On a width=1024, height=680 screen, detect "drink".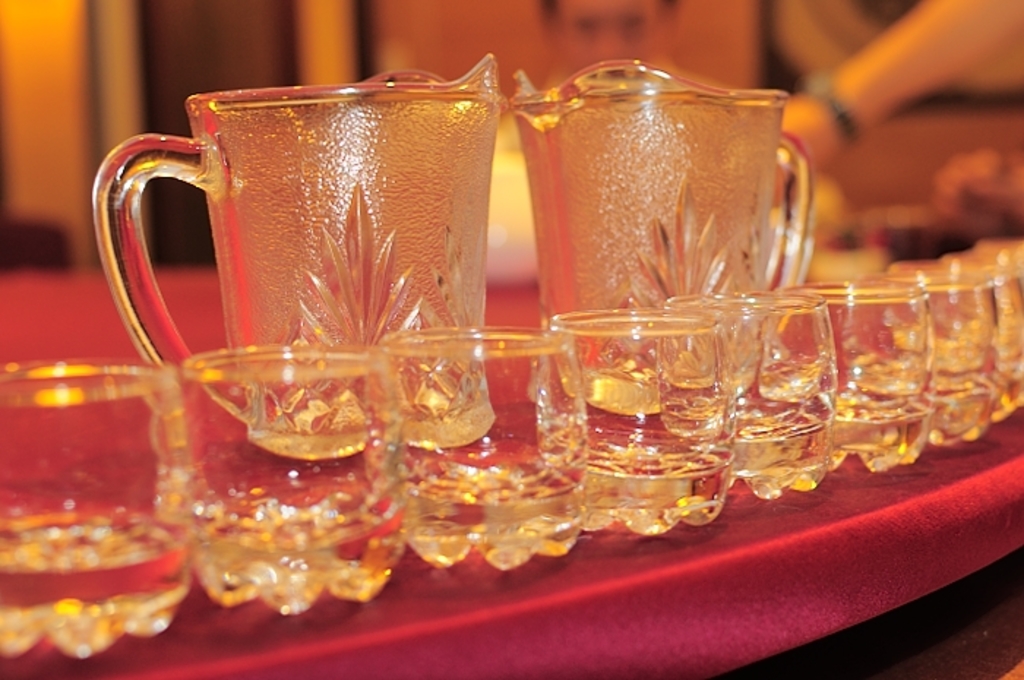
bbox=(414, 461, 584, 540).
